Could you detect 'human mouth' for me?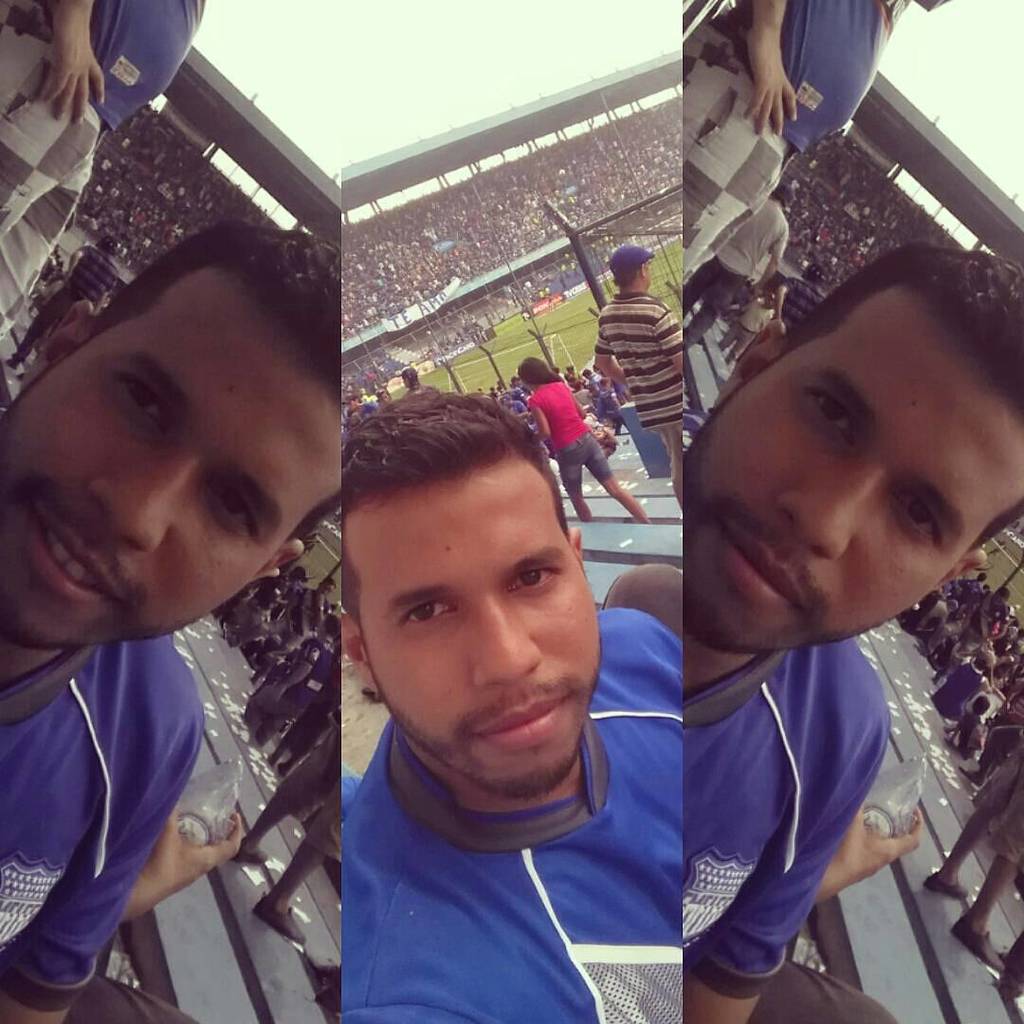
Detection result: 717:525:813:611.
